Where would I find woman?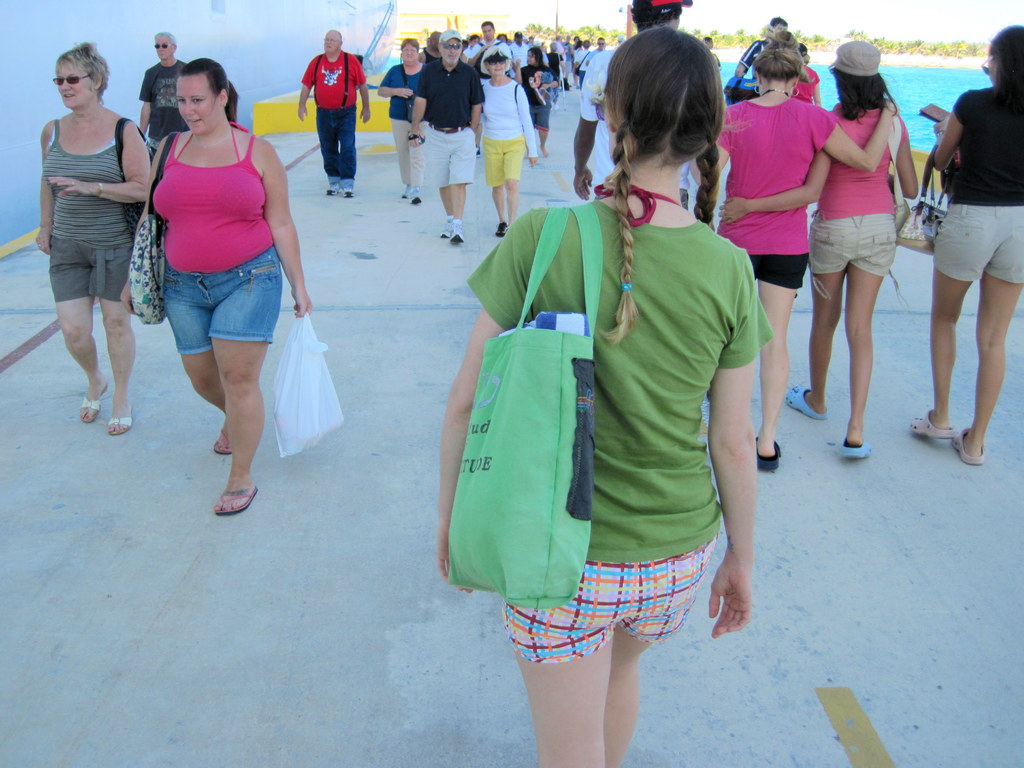
At [x1=687, y1=16, x2=908, y2=465].
